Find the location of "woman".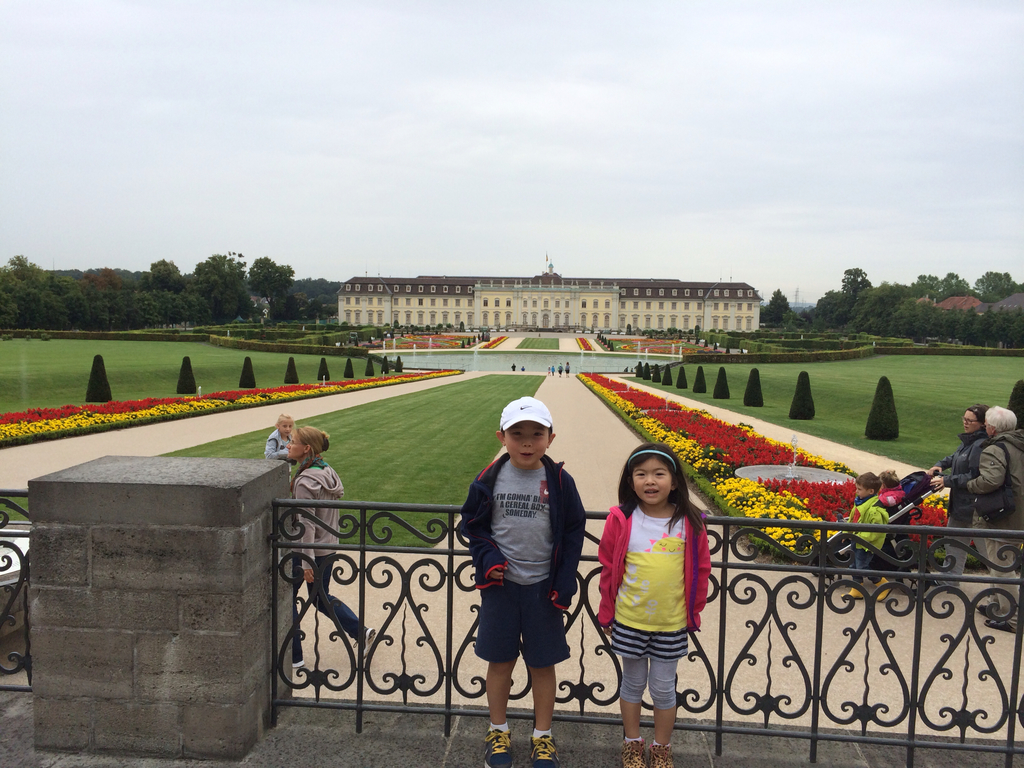
Location: region(964, 397, 1023, 630).
